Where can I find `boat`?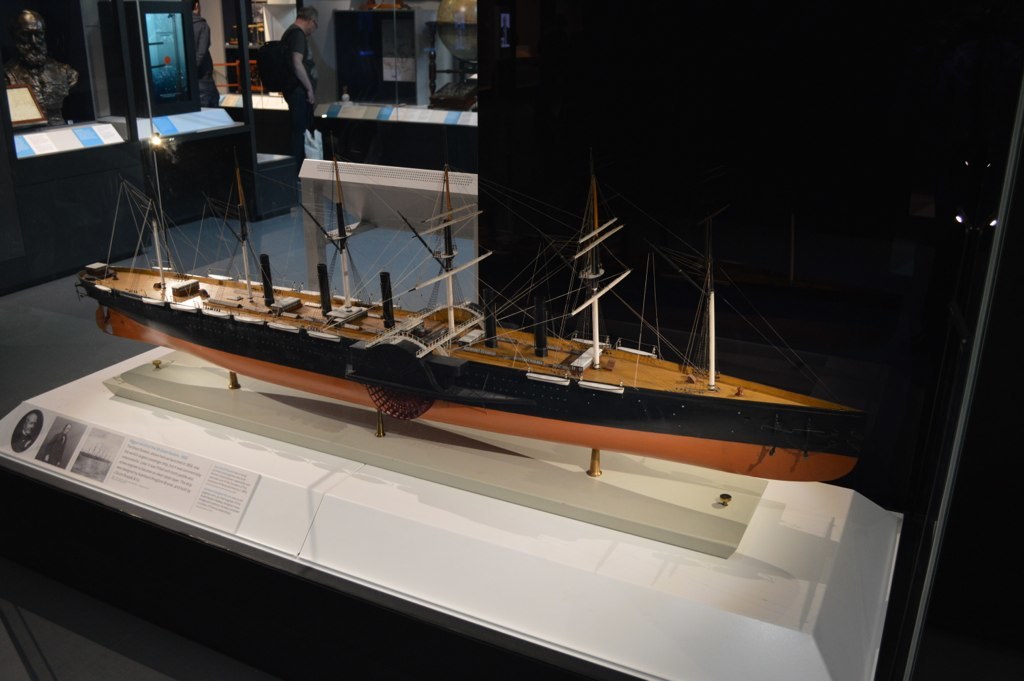
You can find it at x1=98, y1=114, x2=889, y2=554.
